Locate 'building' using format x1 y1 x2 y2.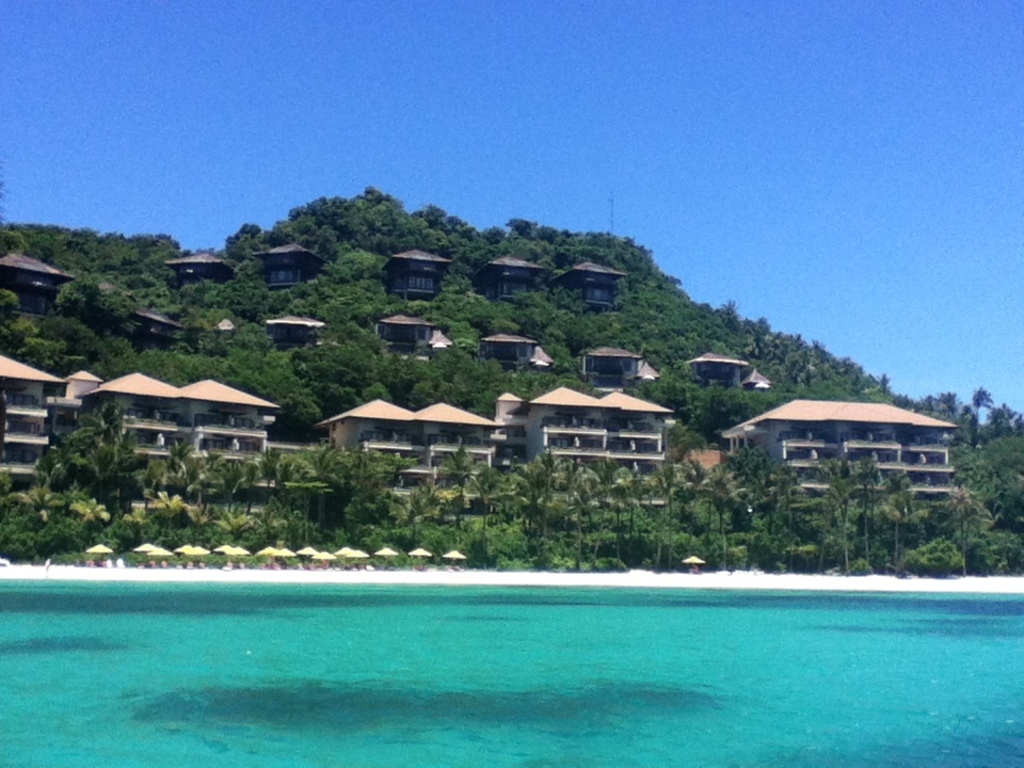
83 365 273 466.
